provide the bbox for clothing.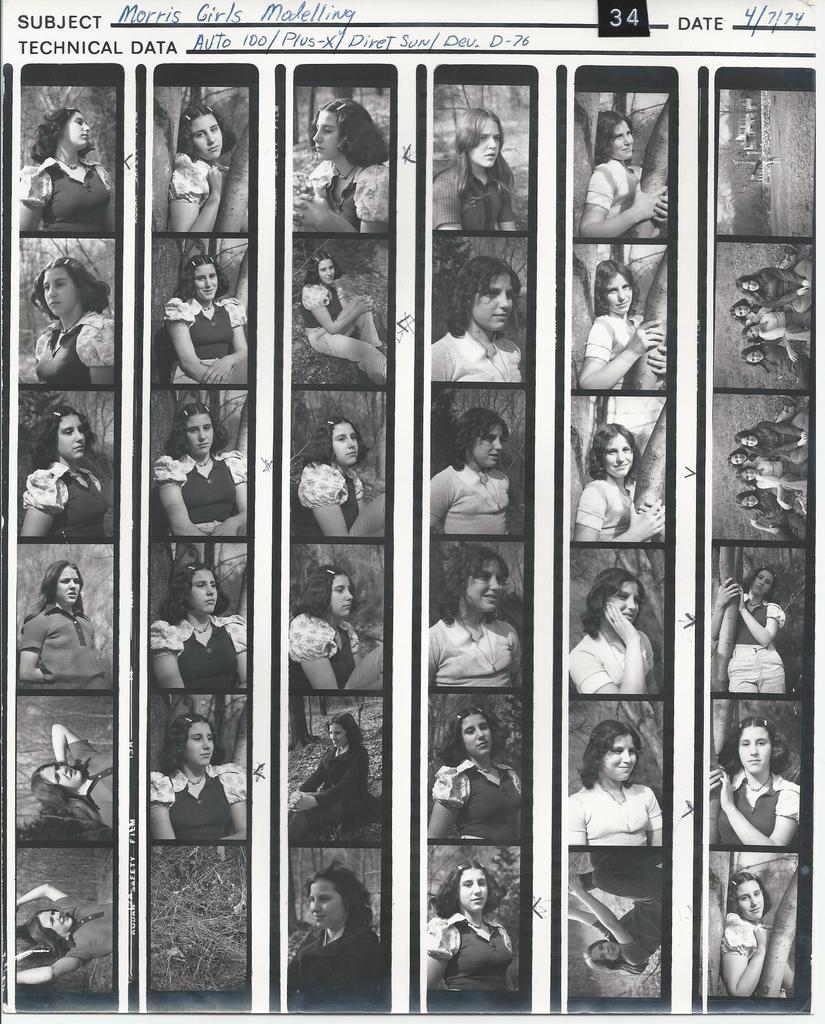
{"left": 429, "top": 917, "right": 513, "bottom": 1008}.
